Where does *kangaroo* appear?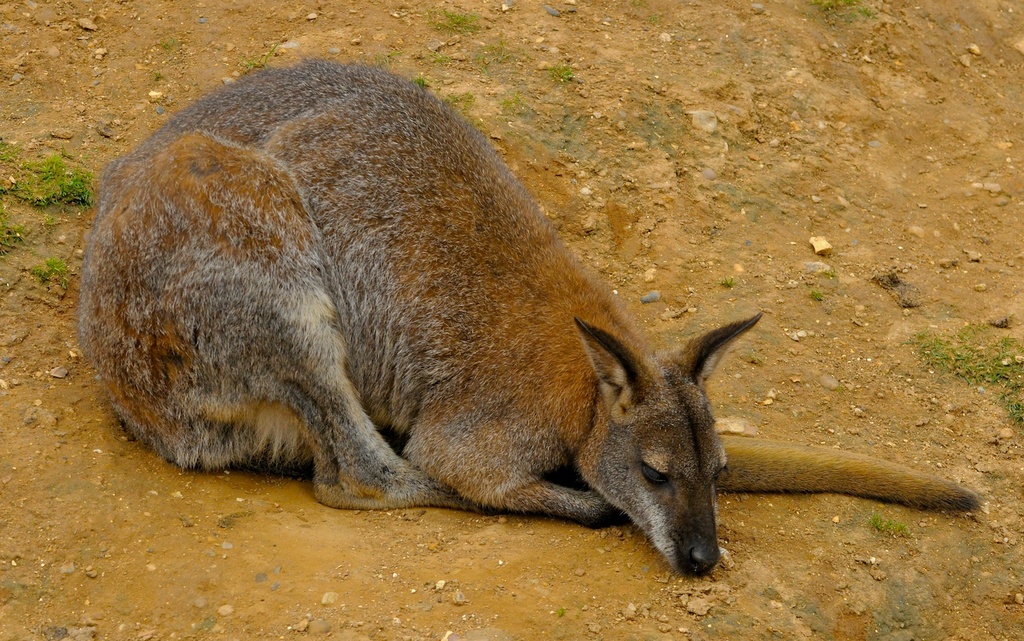
Appears at {"x1": 83, "y1": 53, "x2": 978, "y2": 578}.
